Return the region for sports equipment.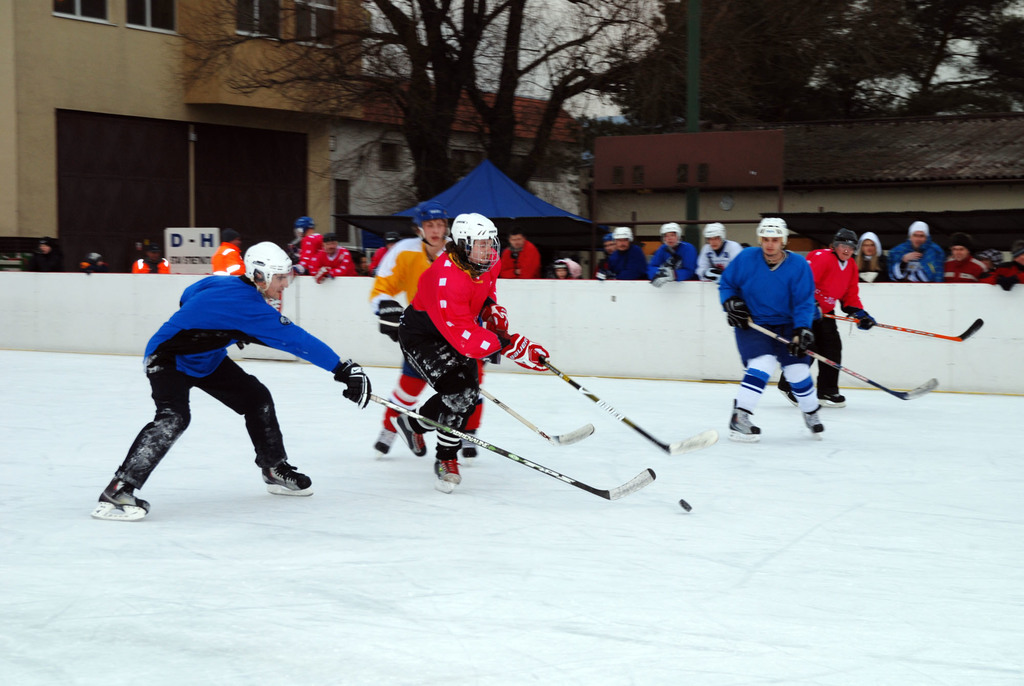
[left=409, top=199, right=451, bottom=247].
